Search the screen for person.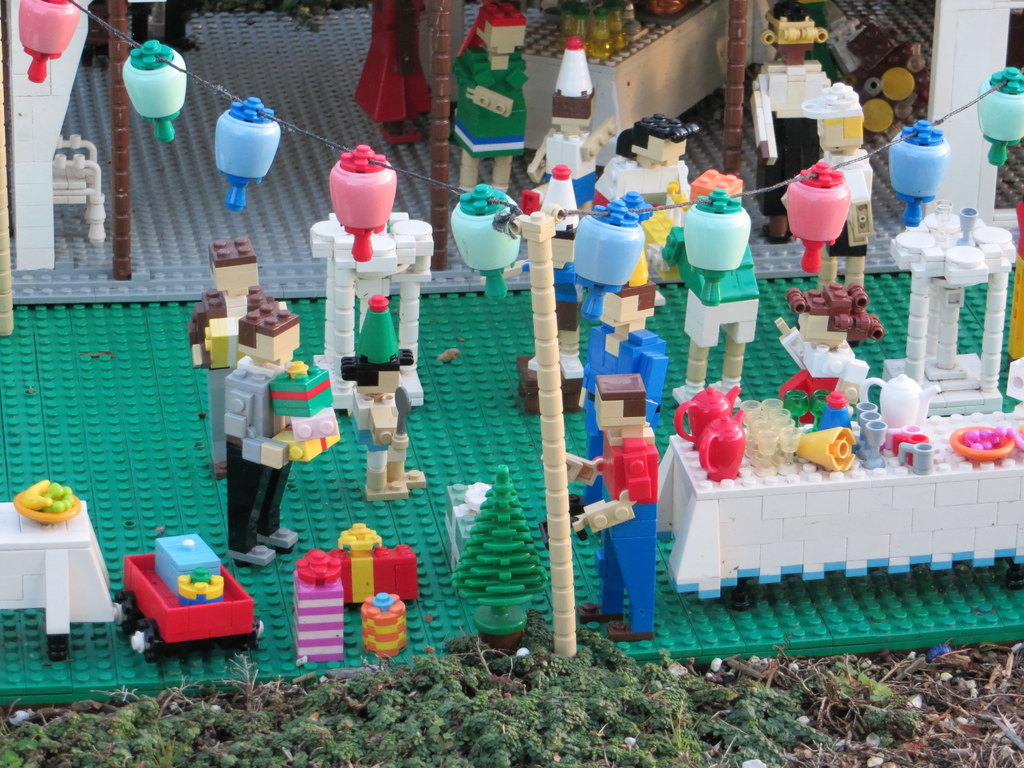
Found at {"x1": 747, "y1": 0, "x2": 838, "y2": 244}.
